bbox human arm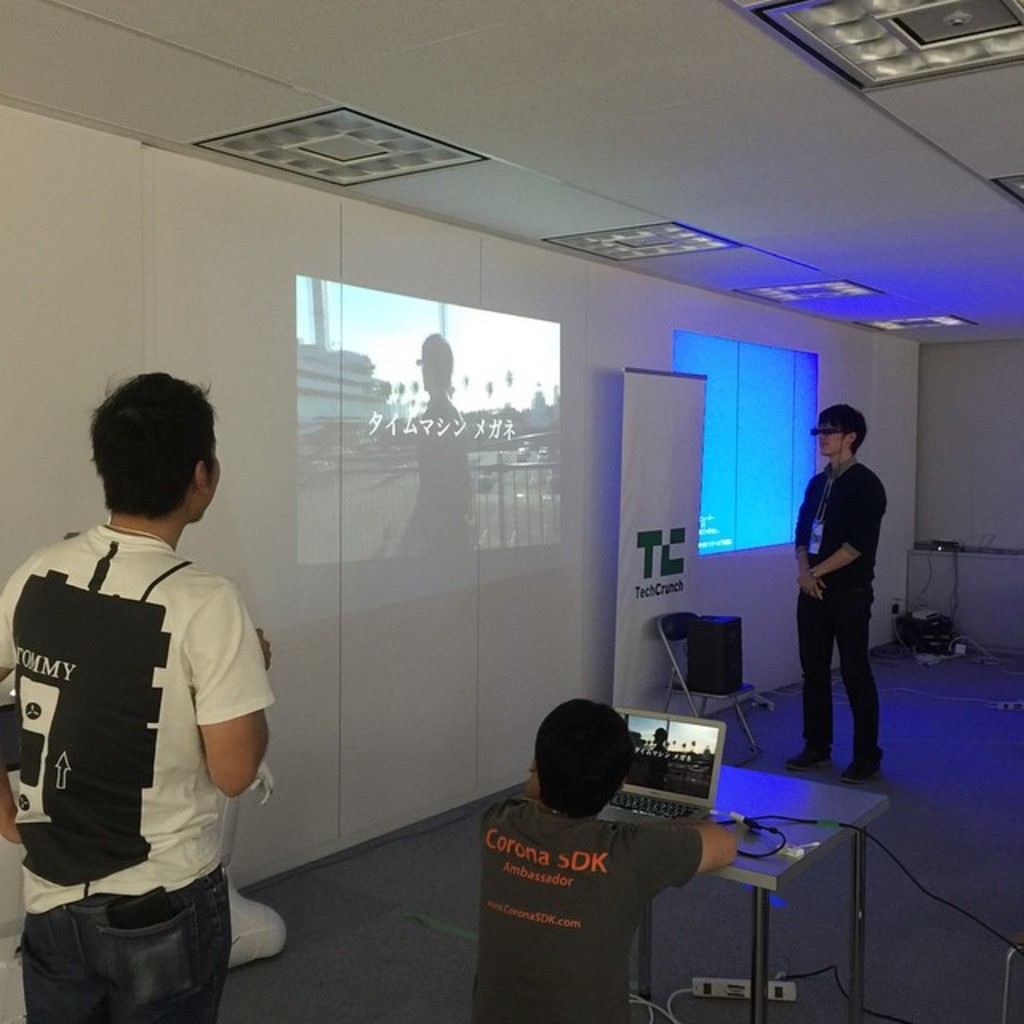
(x1=784, y1=474, x2=826, y2=605)
